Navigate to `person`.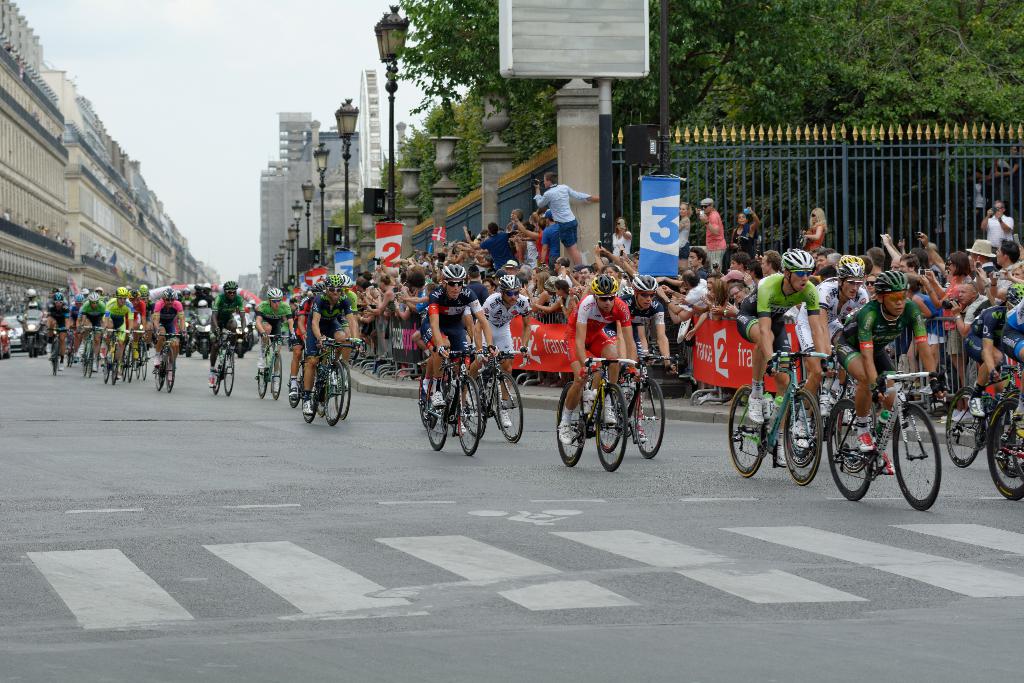
Navigation target: [left=419, top=248, right=431, bottom=264].
